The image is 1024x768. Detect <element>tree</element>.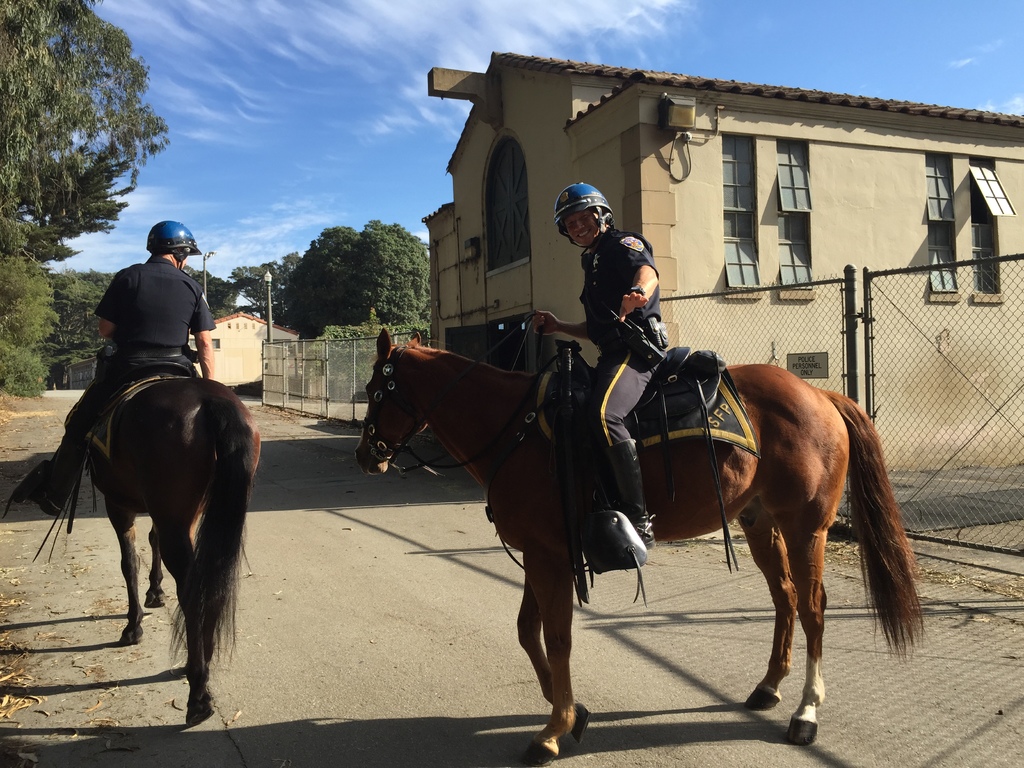
Detection: bbox(184, 250, 296, 323).
